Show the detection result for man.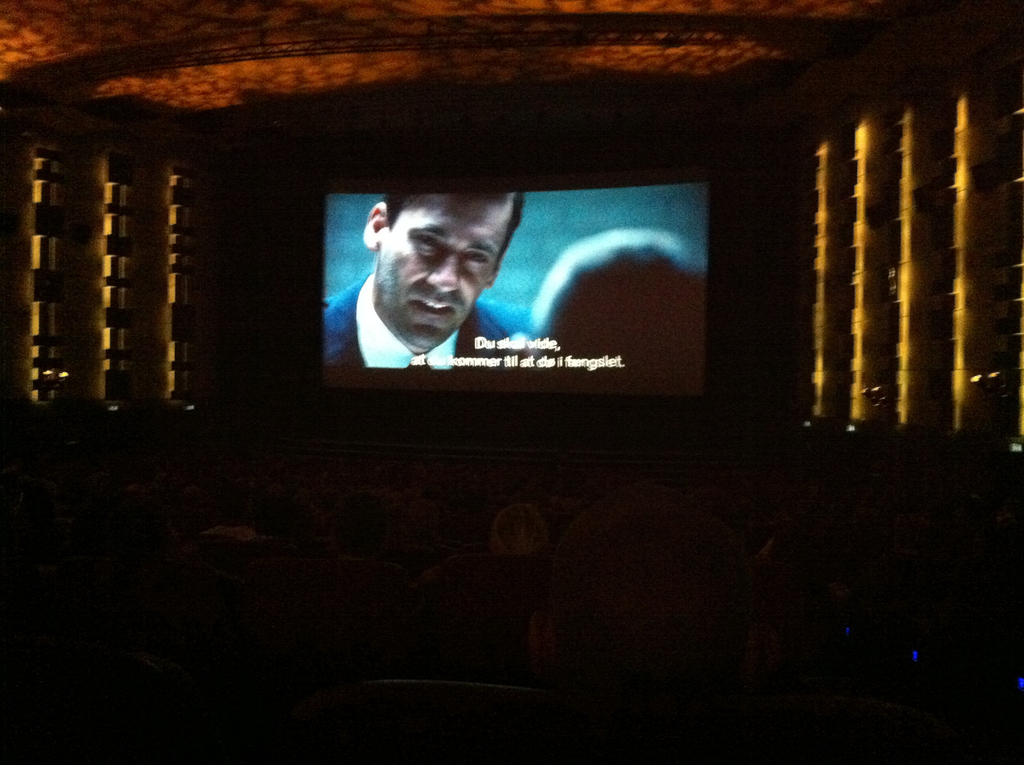
<bbox>511, 230, 704, 398</bbox>.
